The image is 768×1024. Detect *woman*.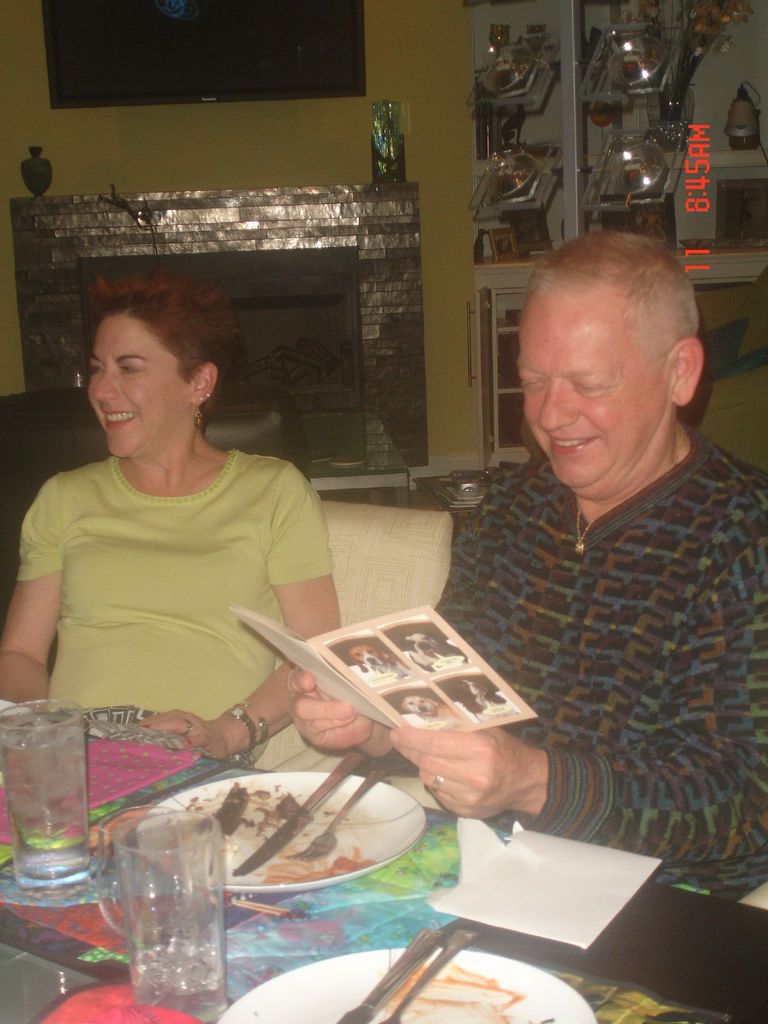
Detection: BBox(0, 288, 360, 783).
